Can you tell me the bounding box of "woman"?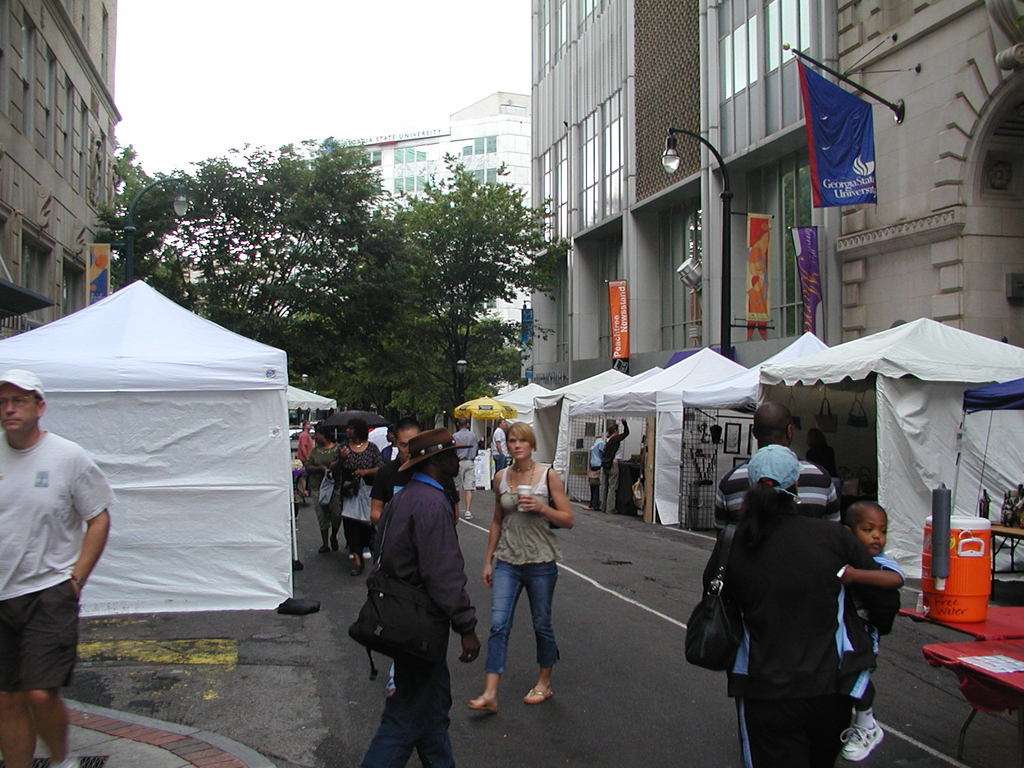
703 476 900 767.
